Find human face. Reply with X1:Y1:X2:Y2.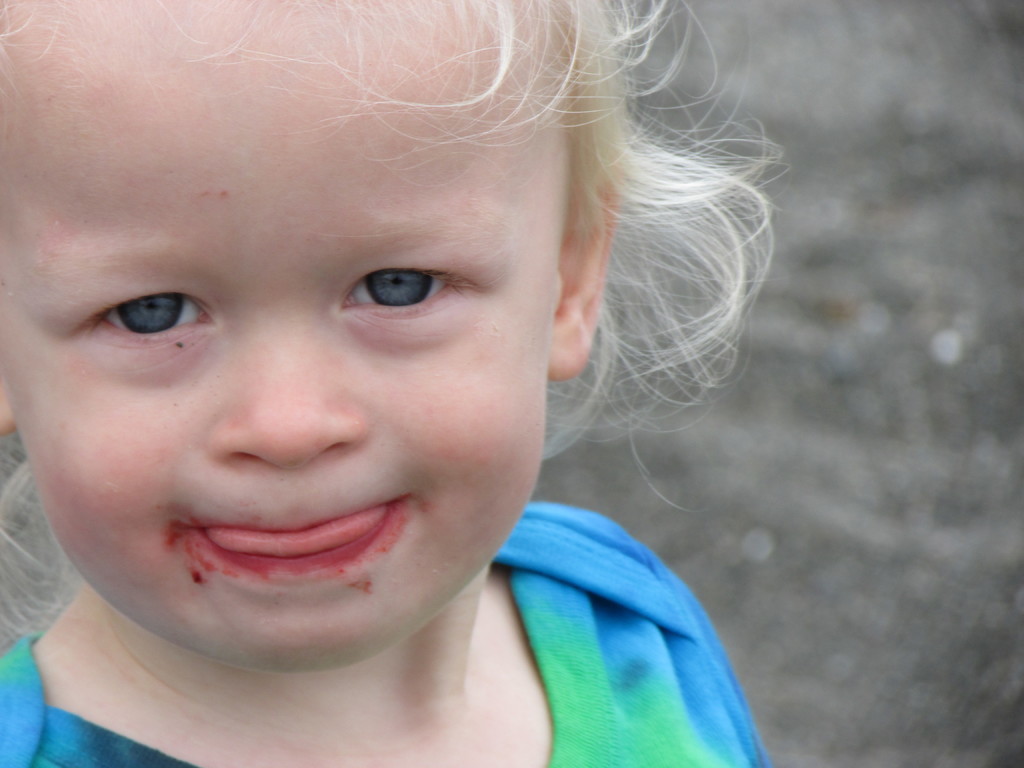
0:0:570:674.
